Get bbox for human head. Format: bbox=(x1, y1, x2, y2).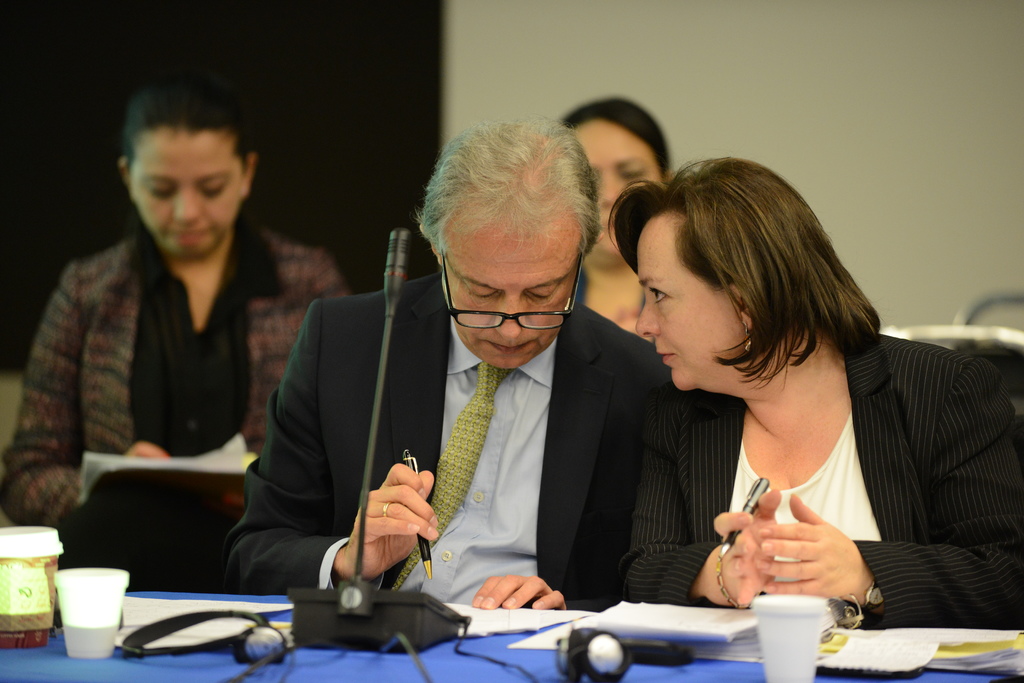
bbox=(118, 60, 258, 265).
